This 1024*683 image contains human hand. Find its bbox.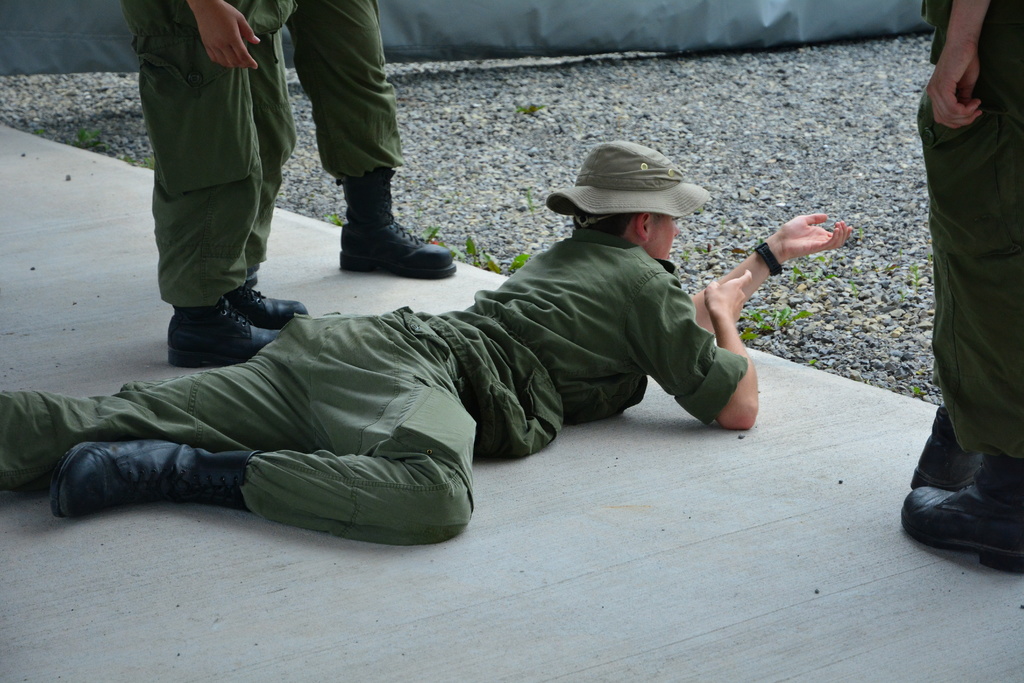
crop(190, 4, 264, 74).
